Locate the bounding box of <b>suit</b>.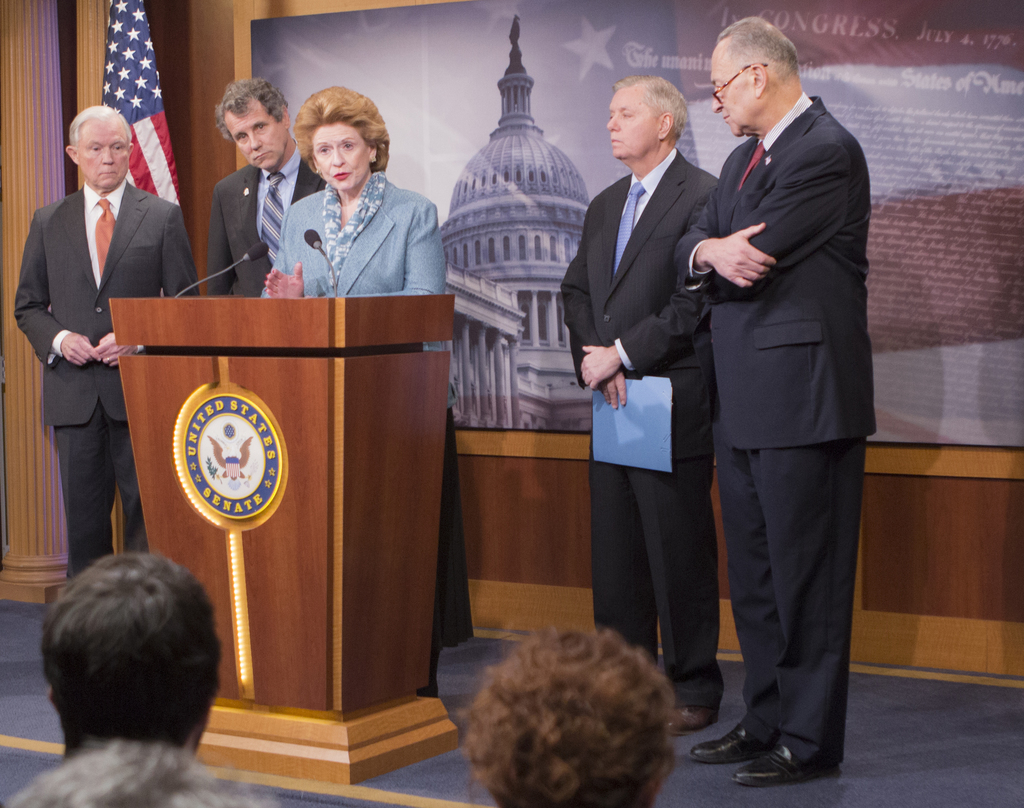
Bounding box: [left=559, top=149, right=724, bottom=699].
